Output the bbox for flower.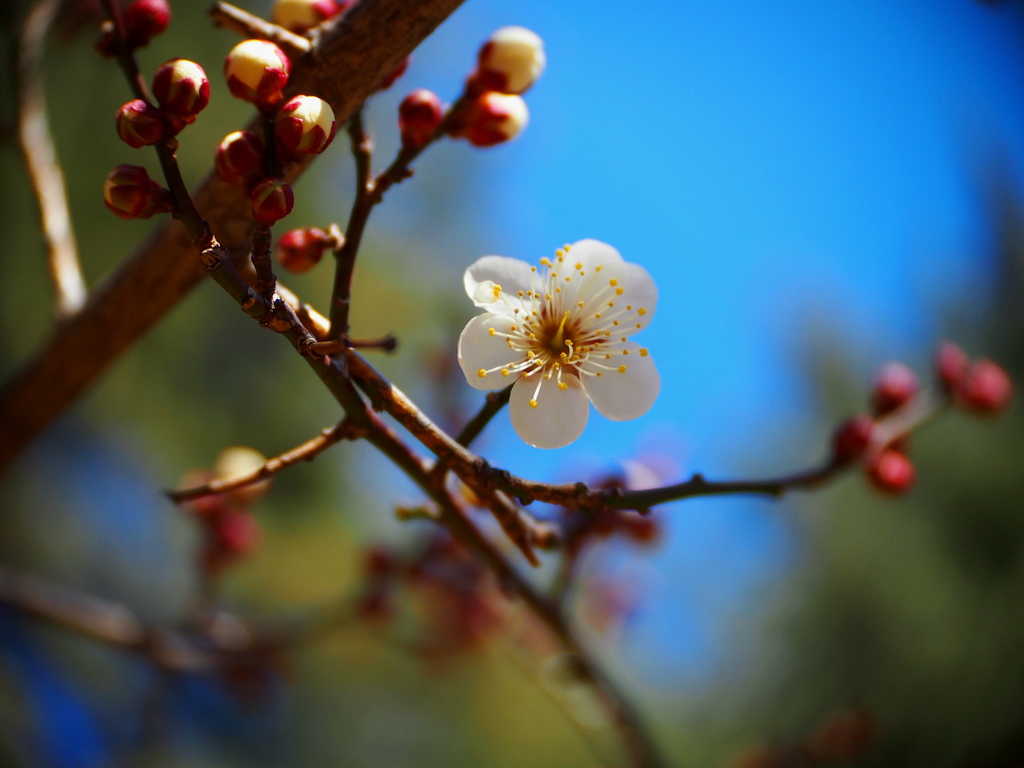
BBox(451, 93, 533, 151).
